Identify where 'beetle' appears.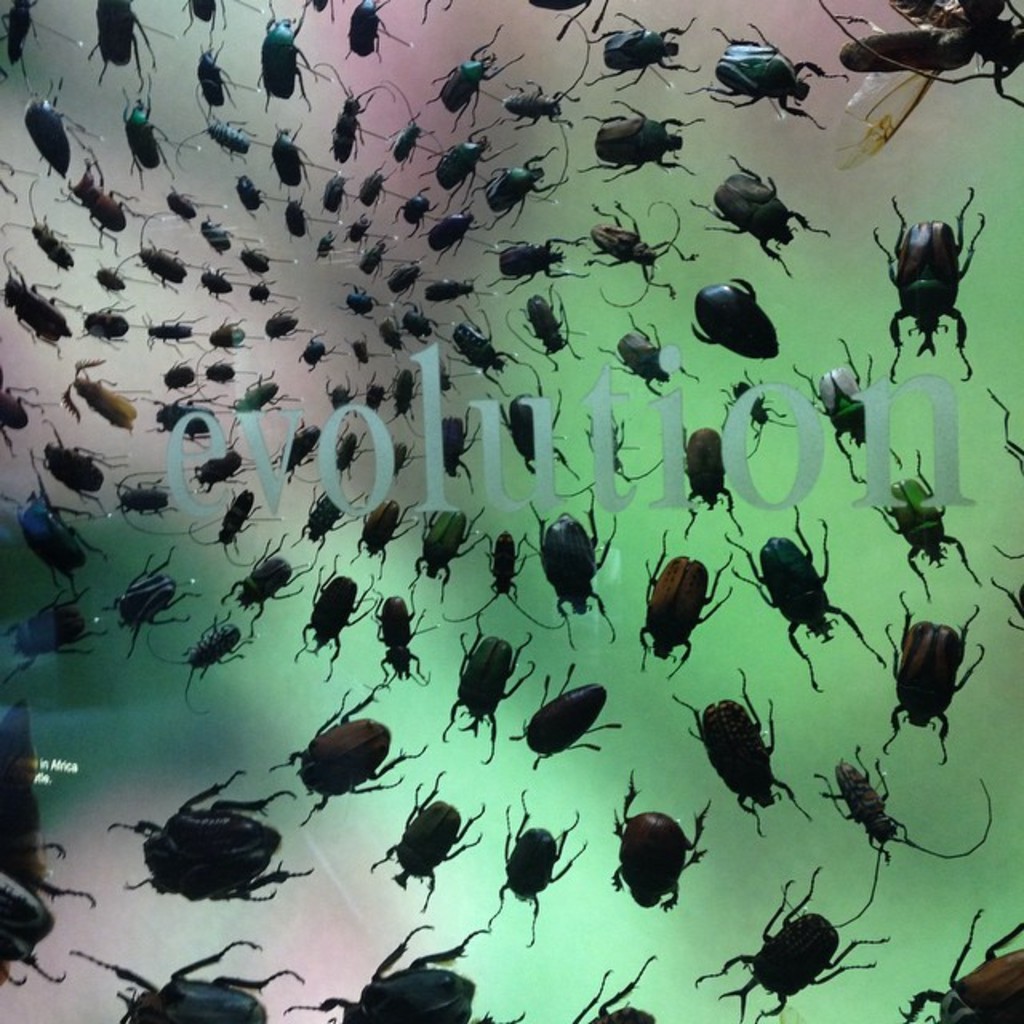
Appears at select_region(422, 195, 485, 261).
